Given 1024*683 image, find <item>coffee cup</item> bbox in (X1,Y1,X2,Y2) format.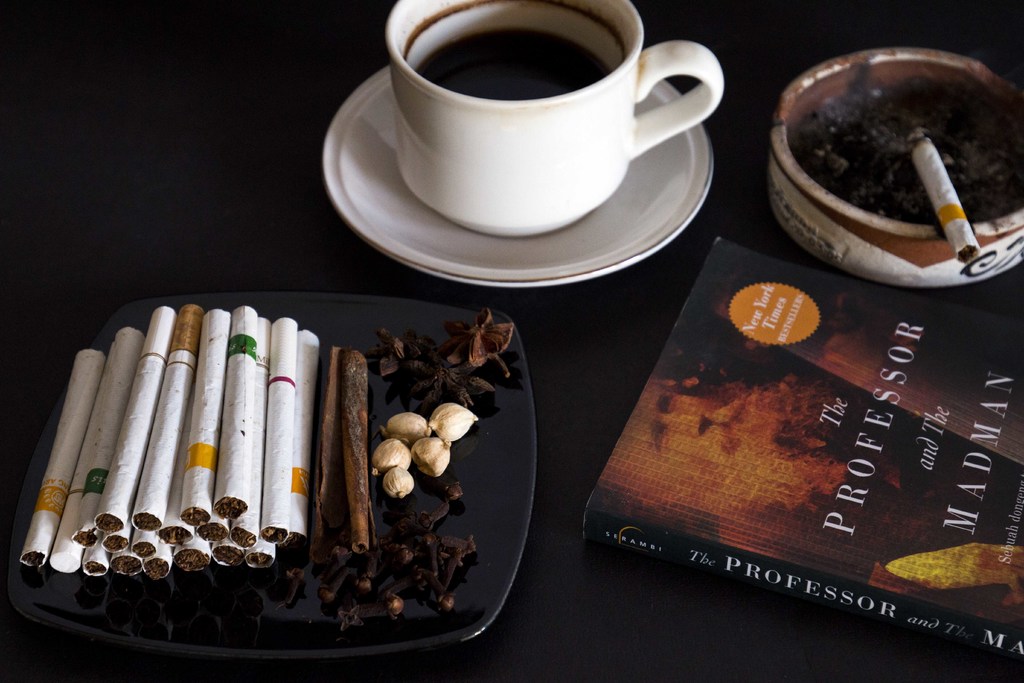
(386,0,727,244).
